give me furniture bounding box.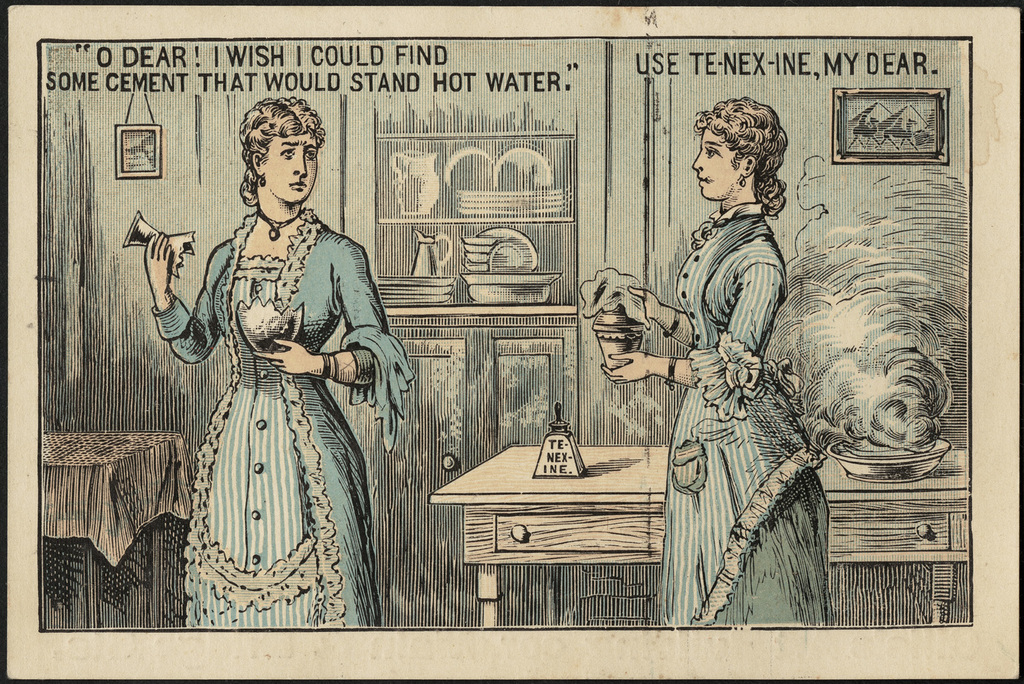
[430,446,969,629].
